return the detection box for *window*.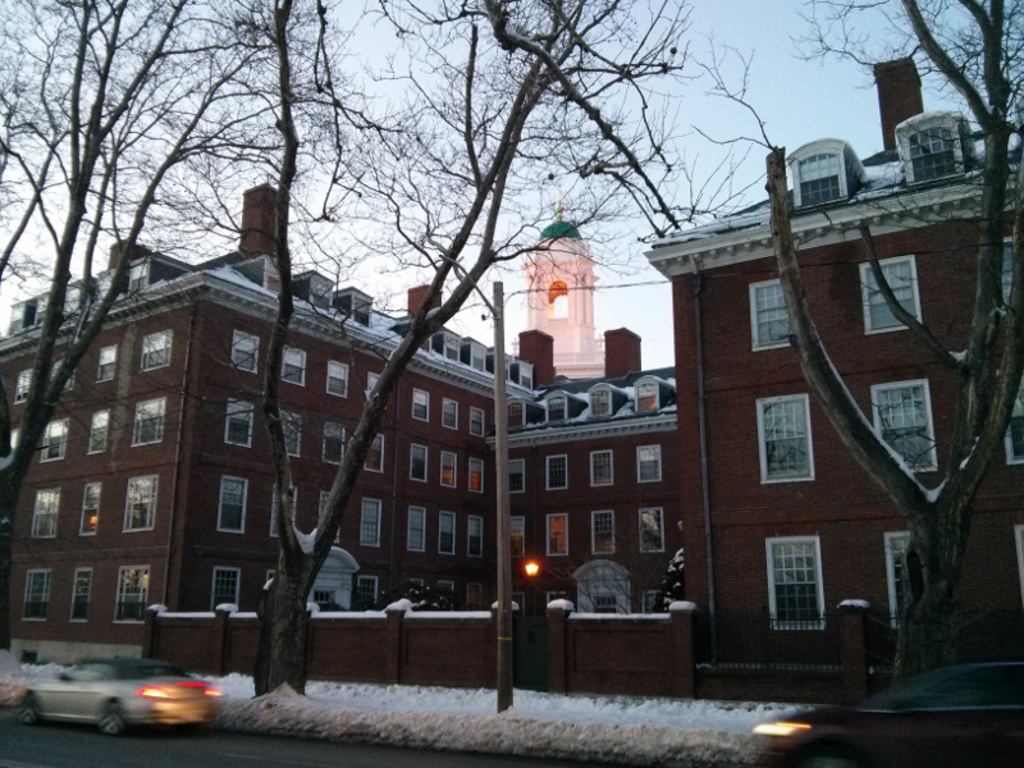
(x1=228, y1=399, x2=246, y2=438).
